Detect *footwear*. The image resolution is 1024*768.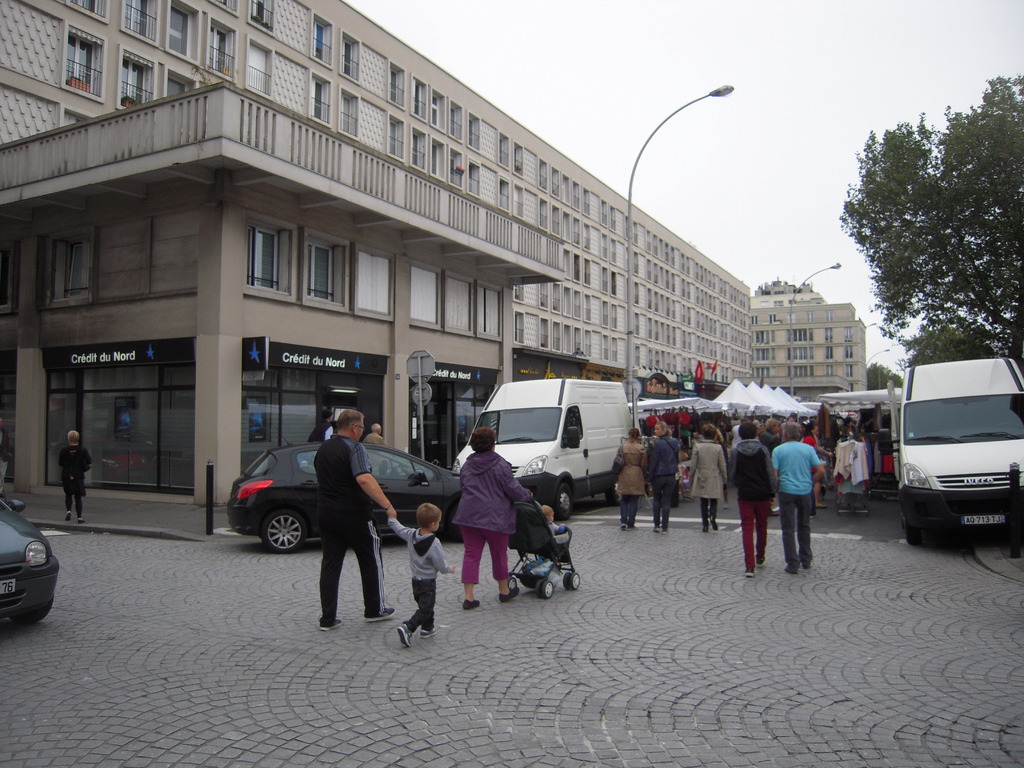
<bbox>620, 524, 629, 526</bbox>.
